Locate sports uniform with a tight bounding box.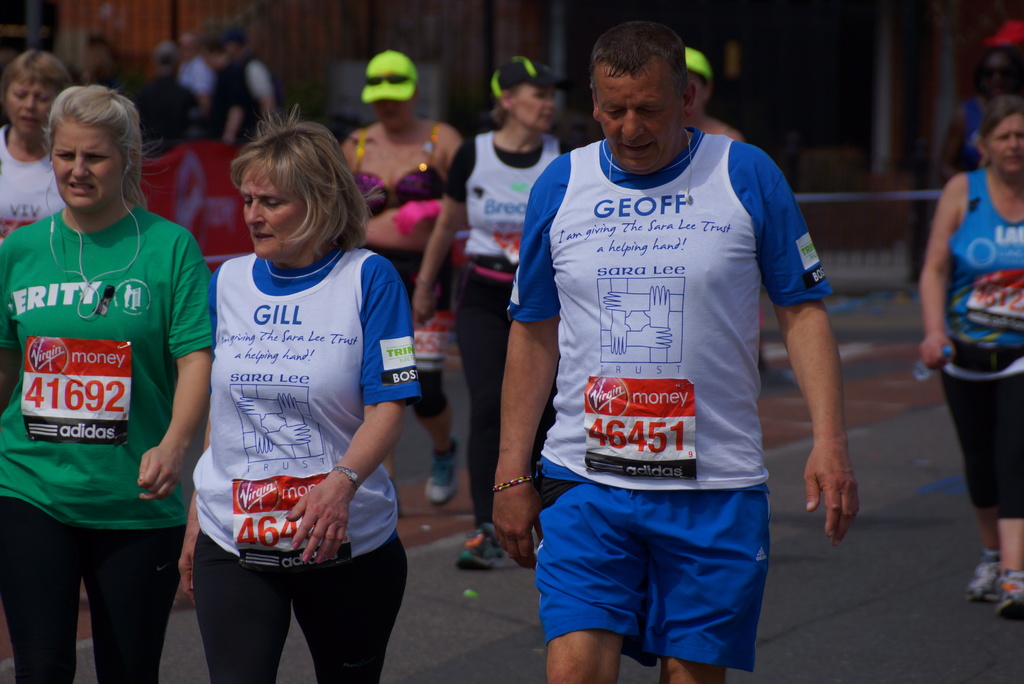
[455,118,572,505].
